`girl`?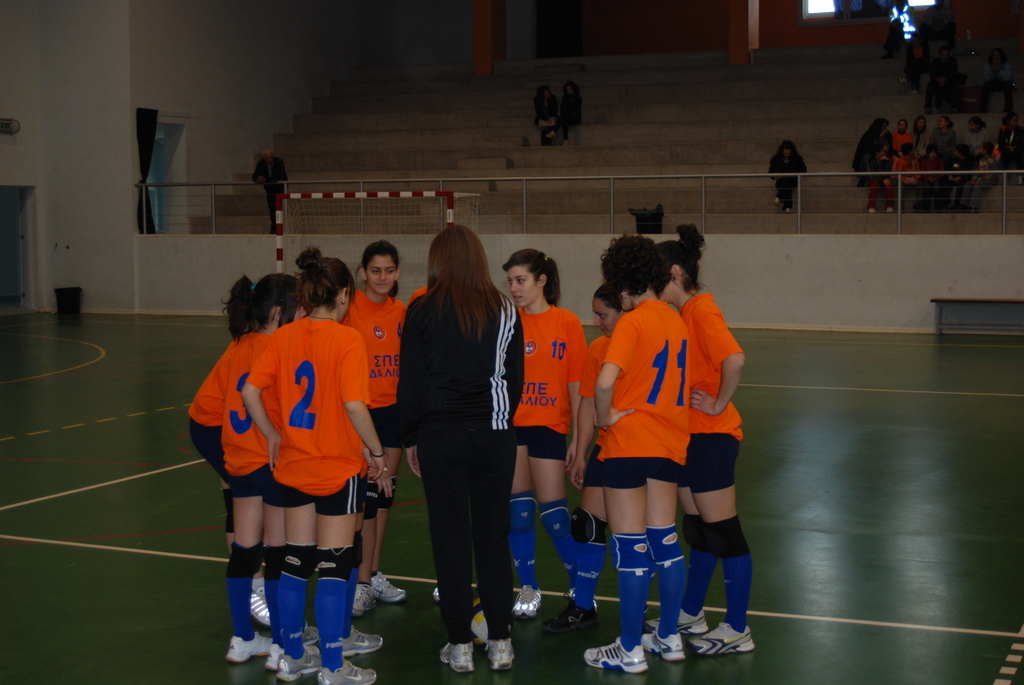
(189,273,295,660)
